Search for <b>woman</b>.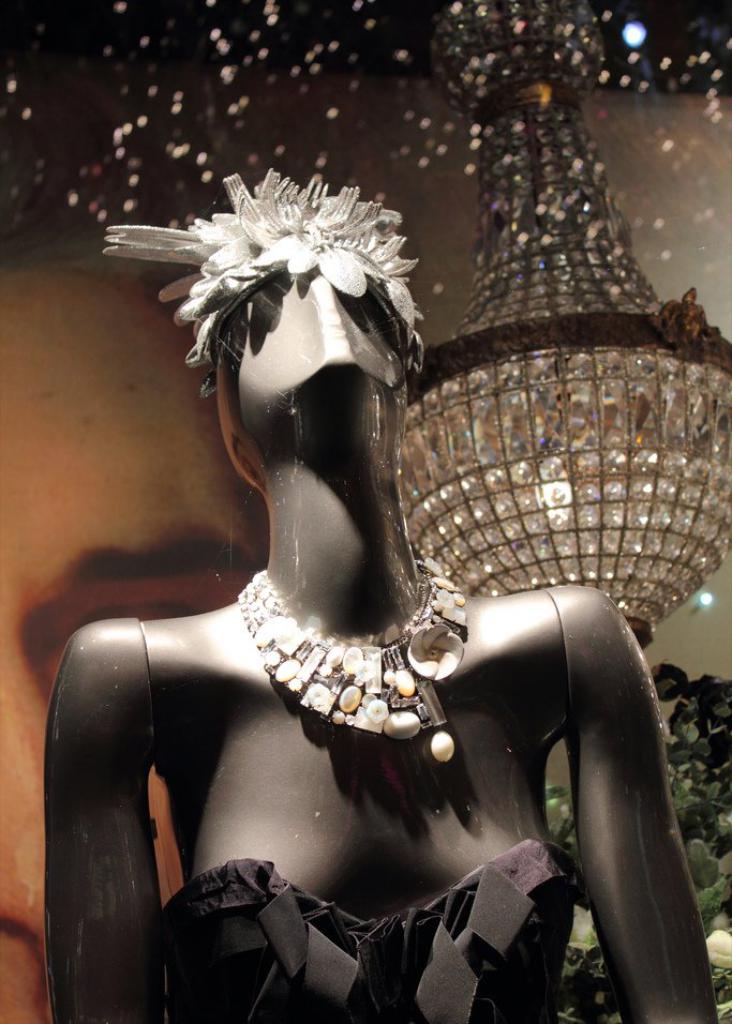
Found at [43, 186, 723, 1023].
